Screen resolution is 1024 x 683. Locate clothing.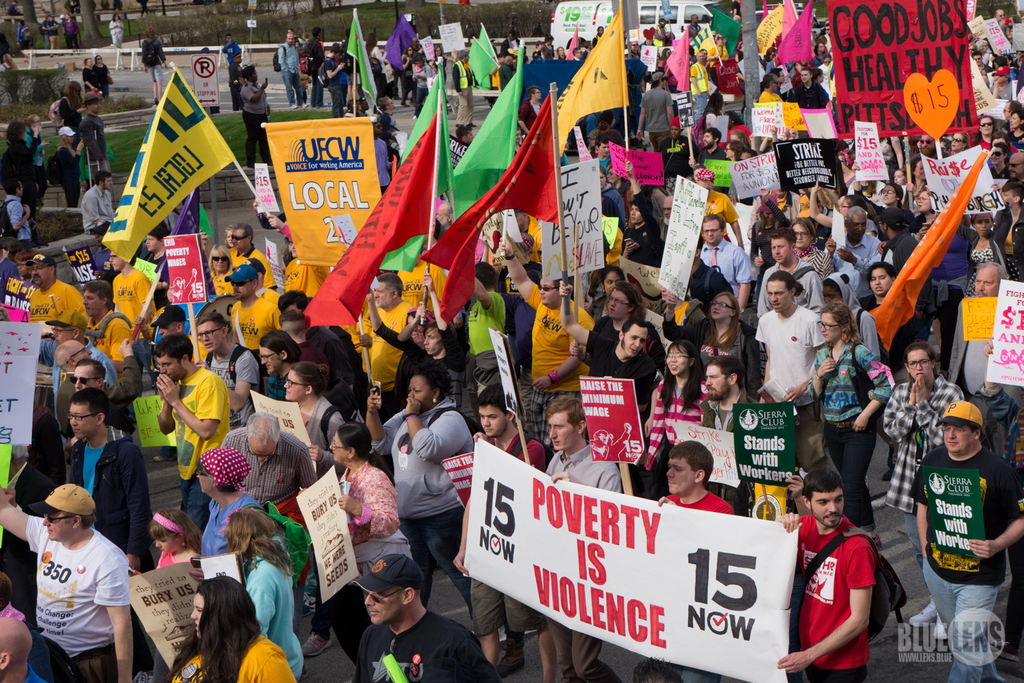
<region>56, 150, 81, 208</region>.
